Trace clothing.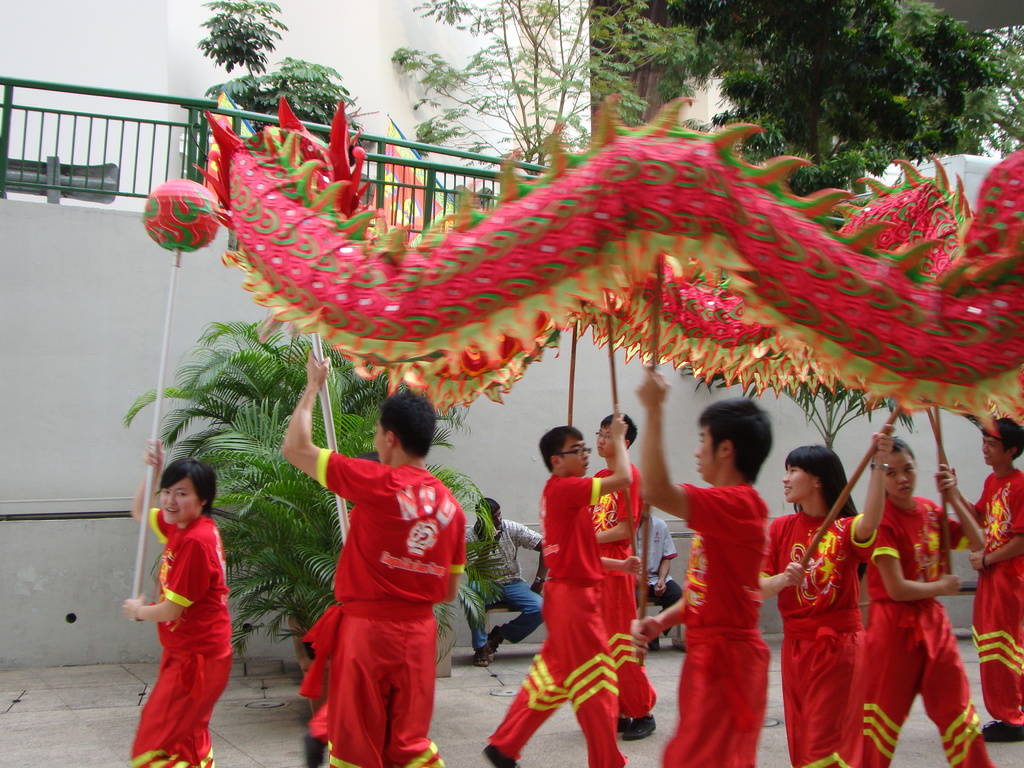
Traced to detection(664, 478, 771, 766).
